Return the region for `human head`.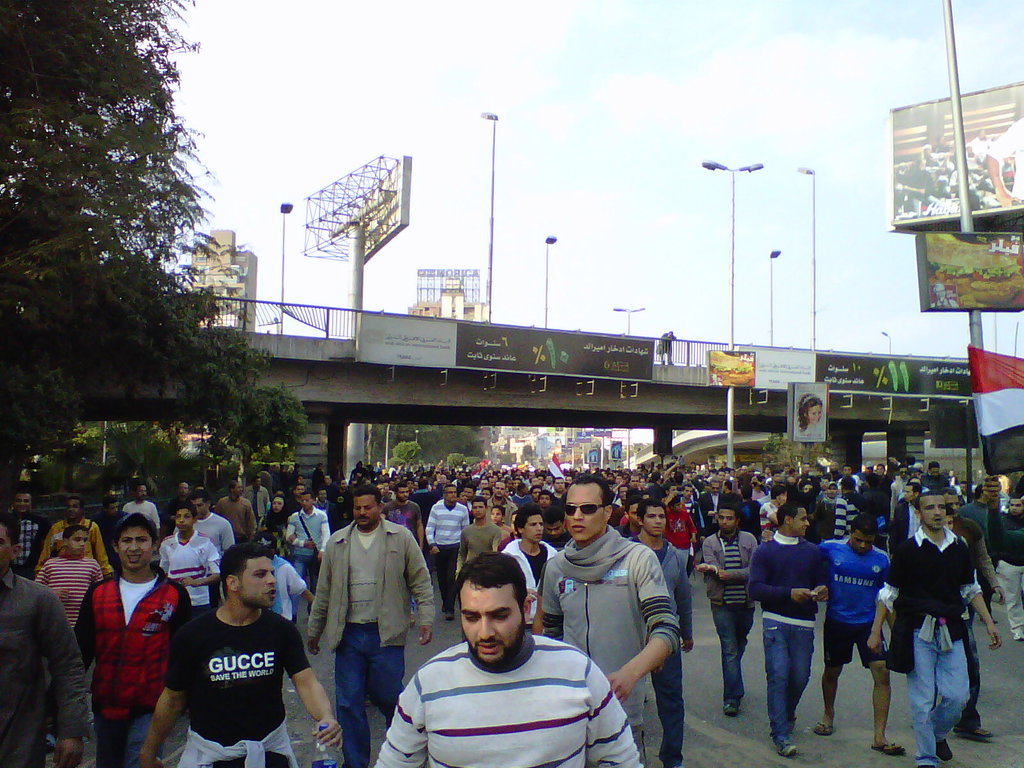
locate(188, 492, 212, 518).
